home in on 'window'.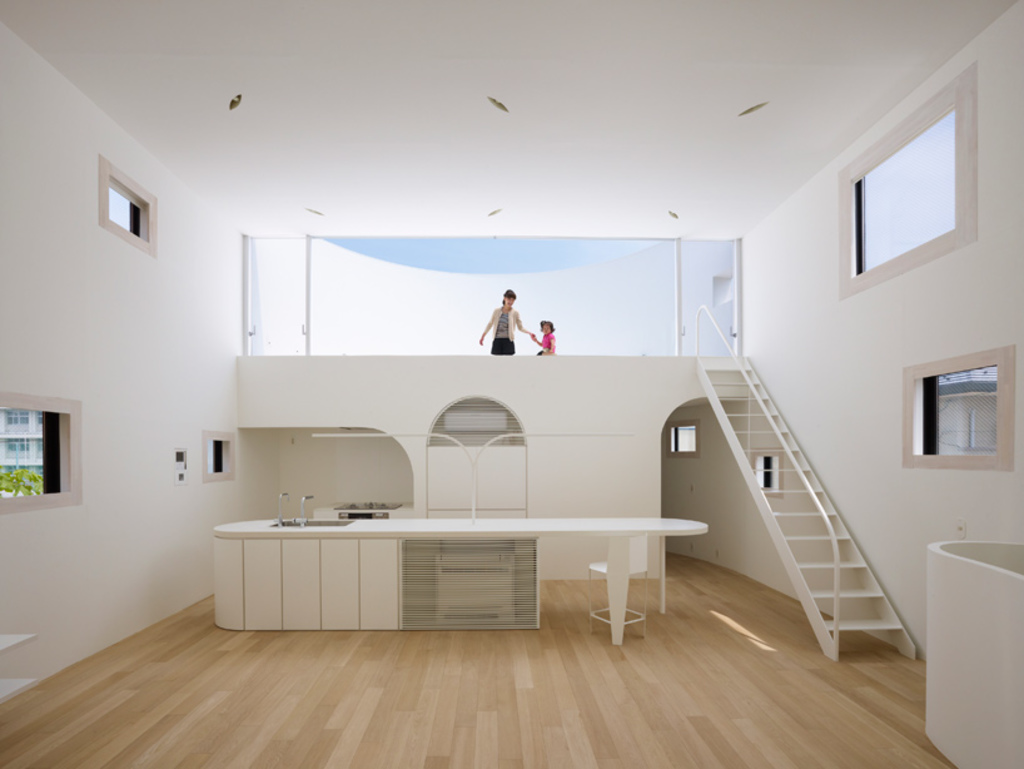
Homed in at box(202, 428, 235, 478).
